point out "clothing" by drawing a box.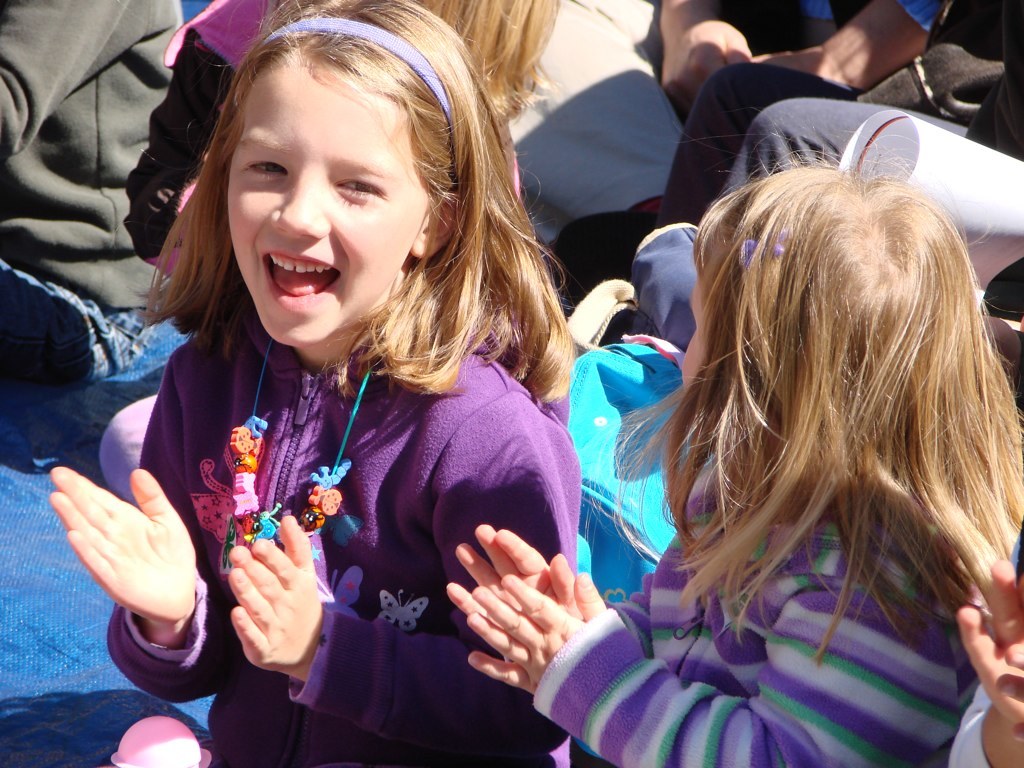
box=[102, 239, 572, 727].
